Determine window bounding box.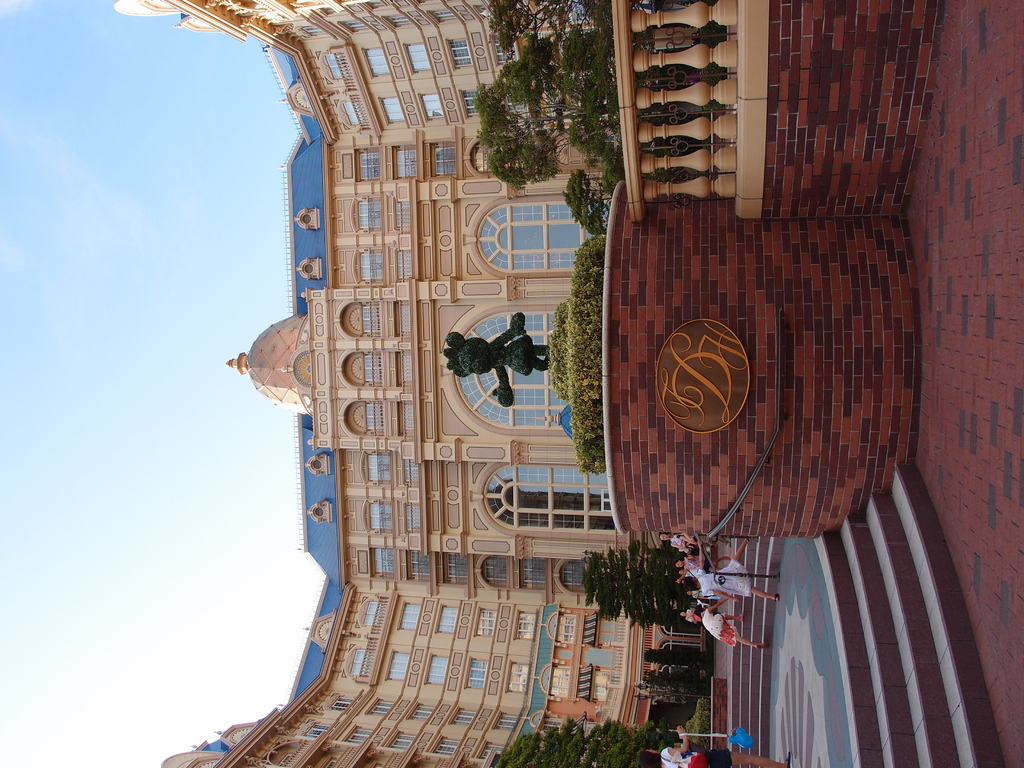
Determined: 397, 242, 417, 280.
